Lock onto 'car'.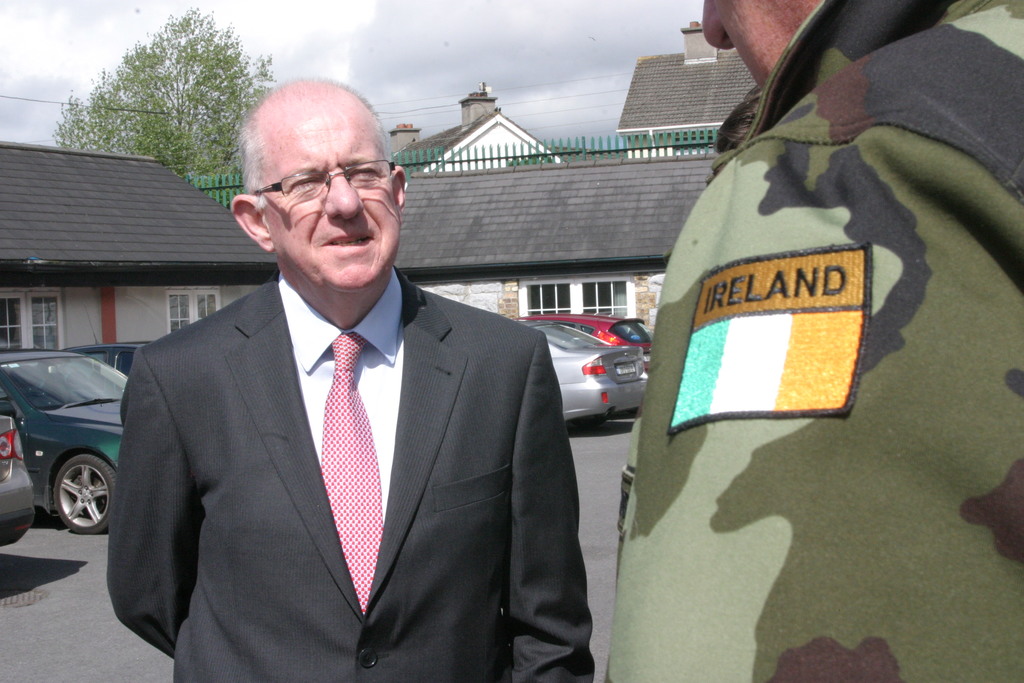
Locked: 515, 320, 649, 431.
